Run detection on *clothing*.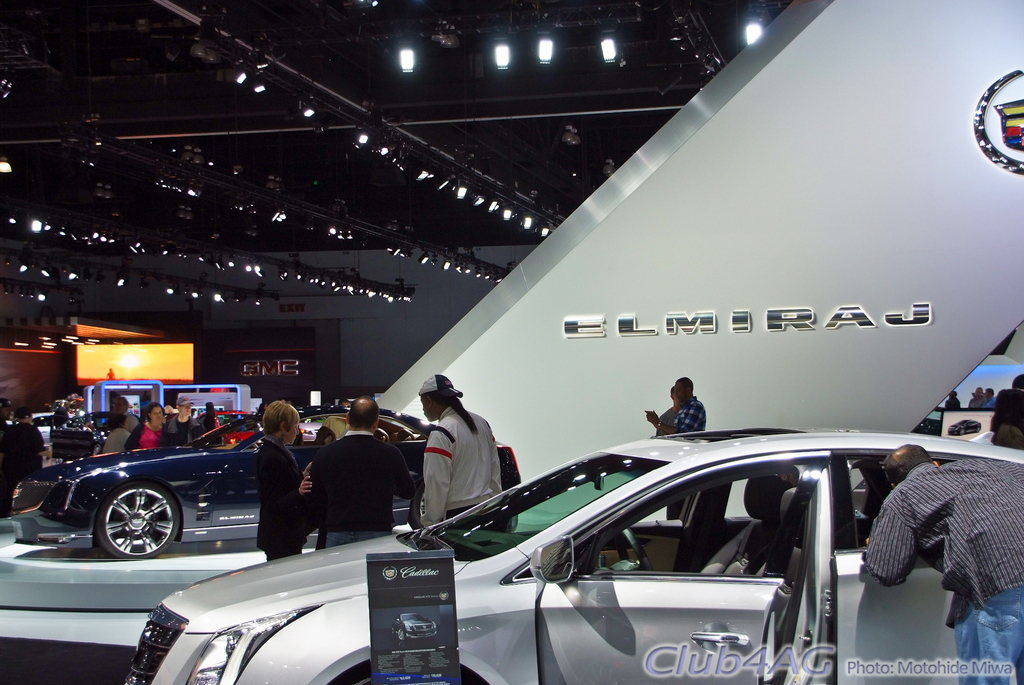
Result: 309:419:422:540.
